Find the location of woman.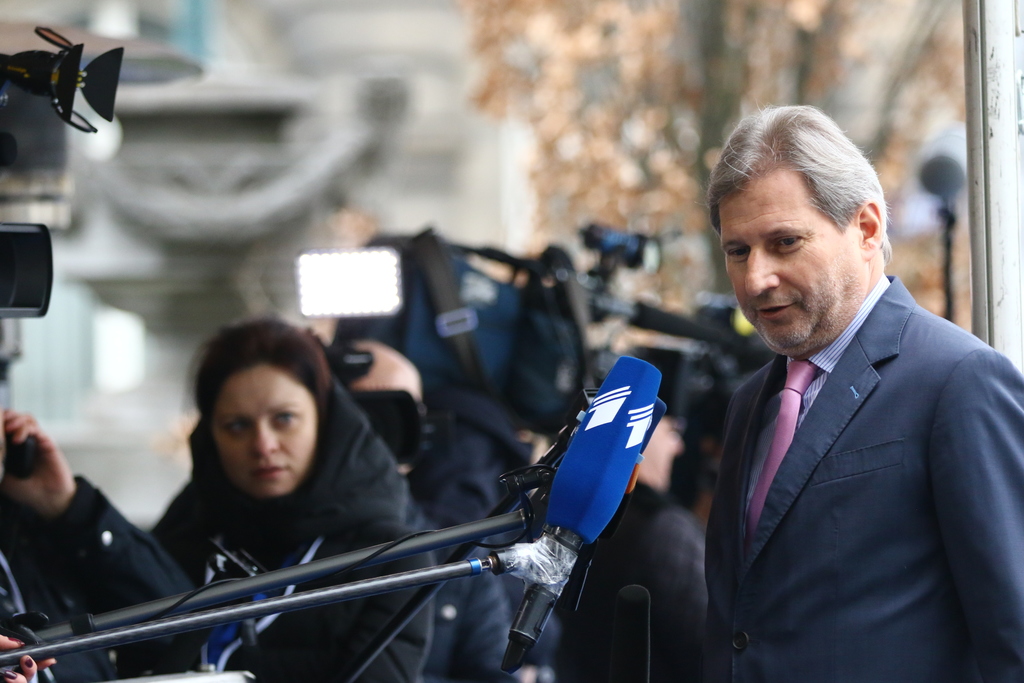
Location: pyautogui.locateOnScreen(122, 325, 428, 599).
